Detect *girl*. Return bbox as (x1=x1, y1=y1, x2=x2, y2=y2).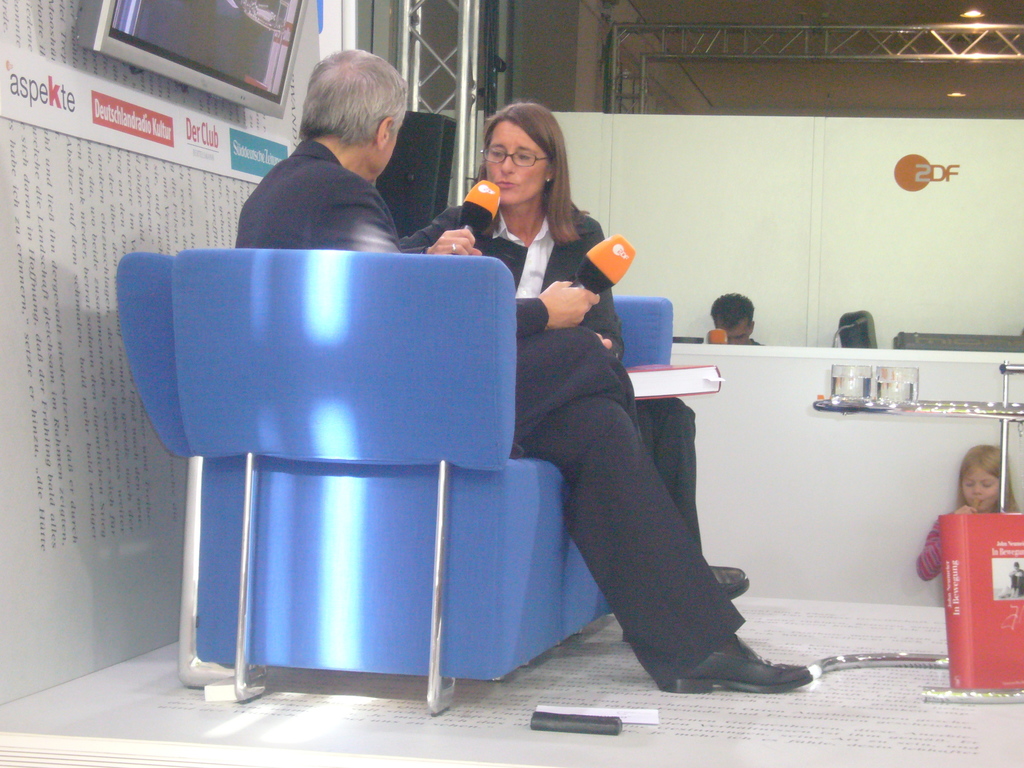
(x1=915, y1=442, x2=1017, y2=582).
